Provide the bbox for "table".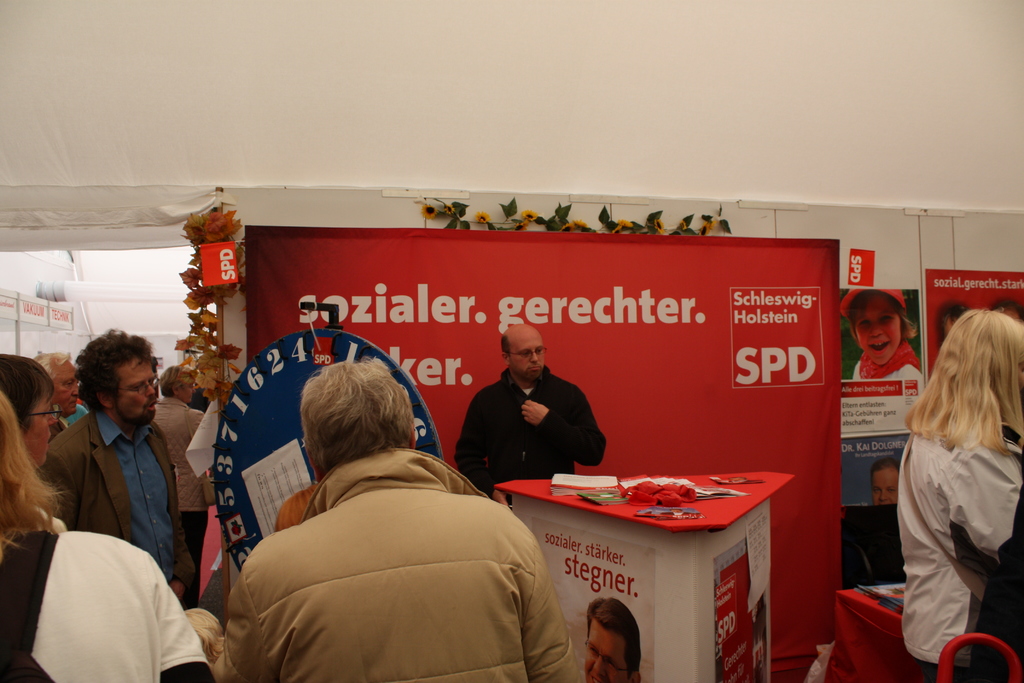
836:583:924:682.
